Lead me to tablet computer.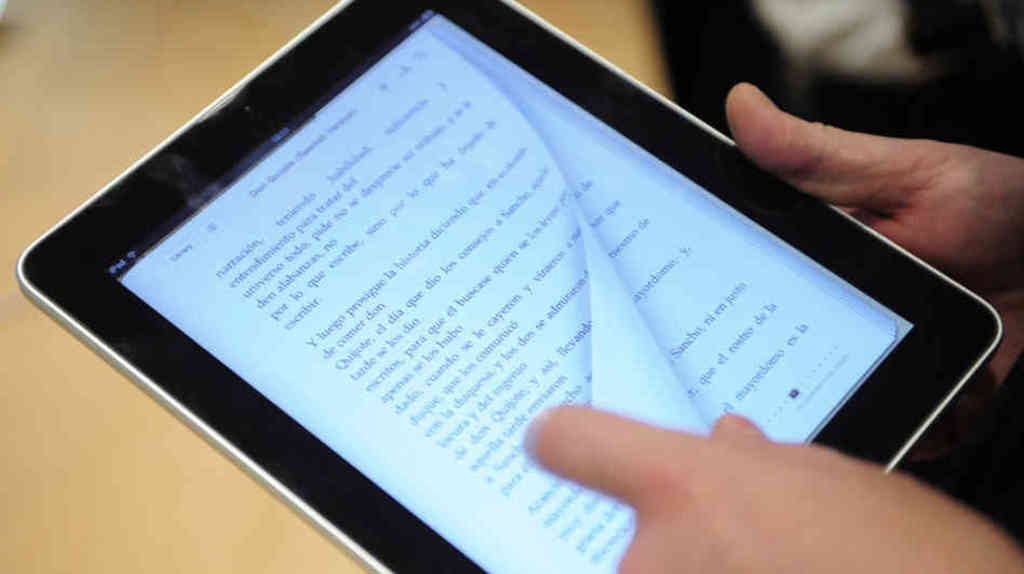
Lead to [left=13, top=0, right=1007, bottom=573].
